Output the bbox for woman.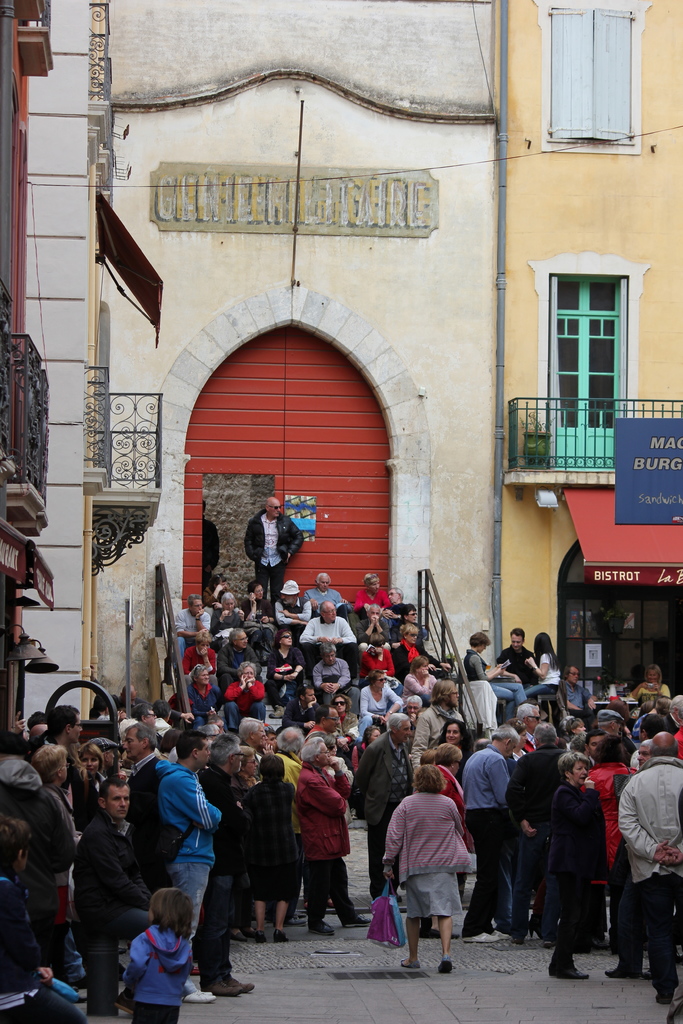
box=[201, 575, 227, 614].
